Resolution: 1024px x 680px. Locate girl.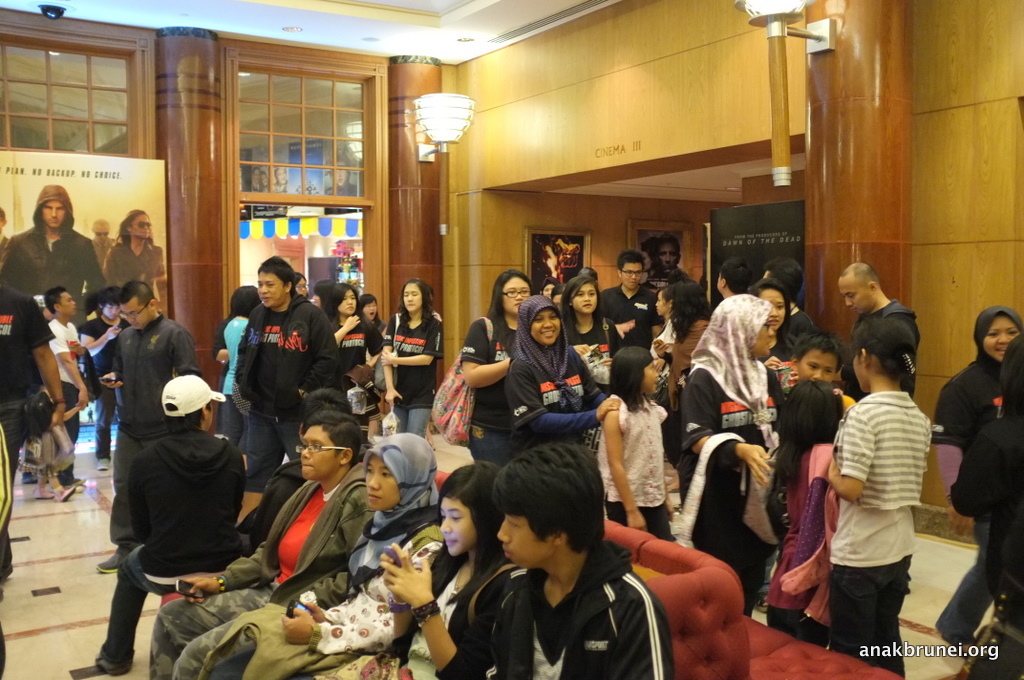
[173, 436, 445, 679].
